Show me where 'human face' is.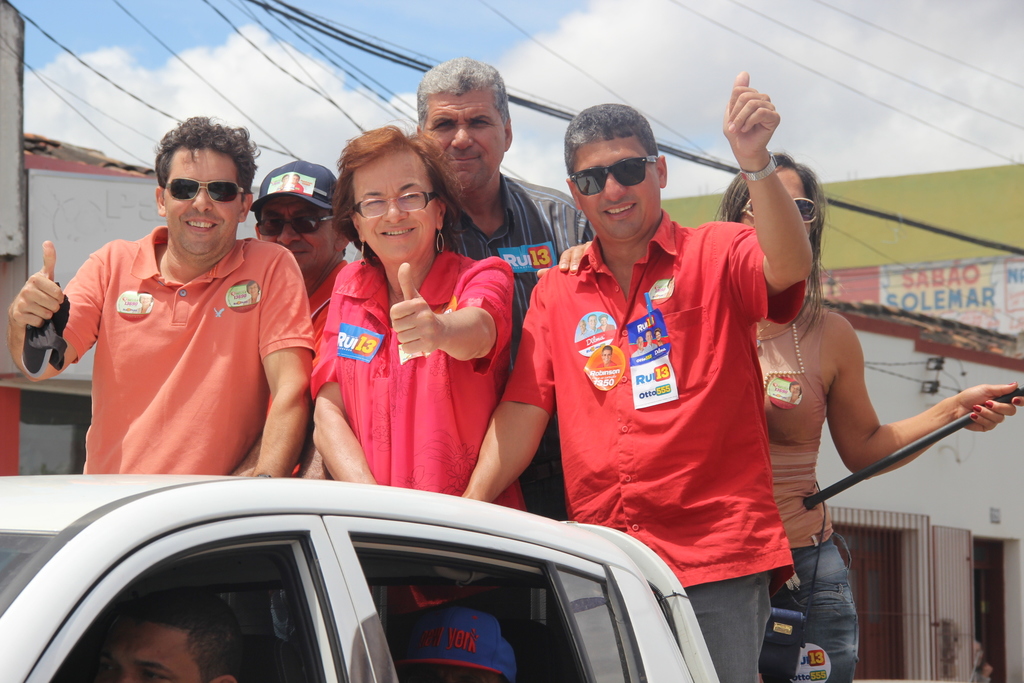
'human face' is at bbox=[655, 333, 660, 341].
